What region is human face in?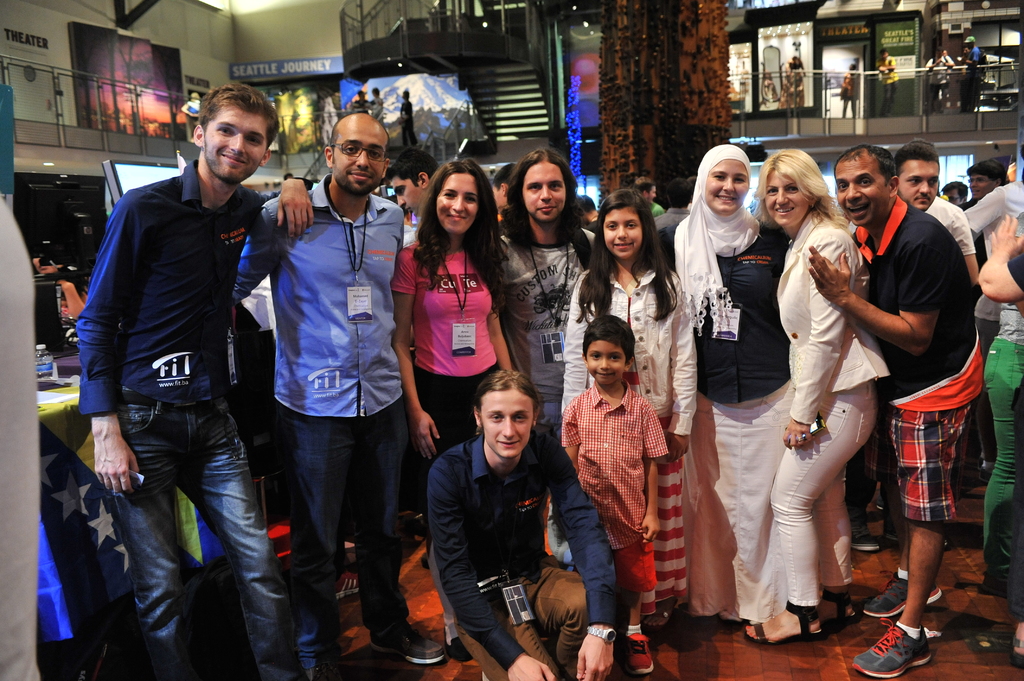
crop(207, 110, 266, 182).
